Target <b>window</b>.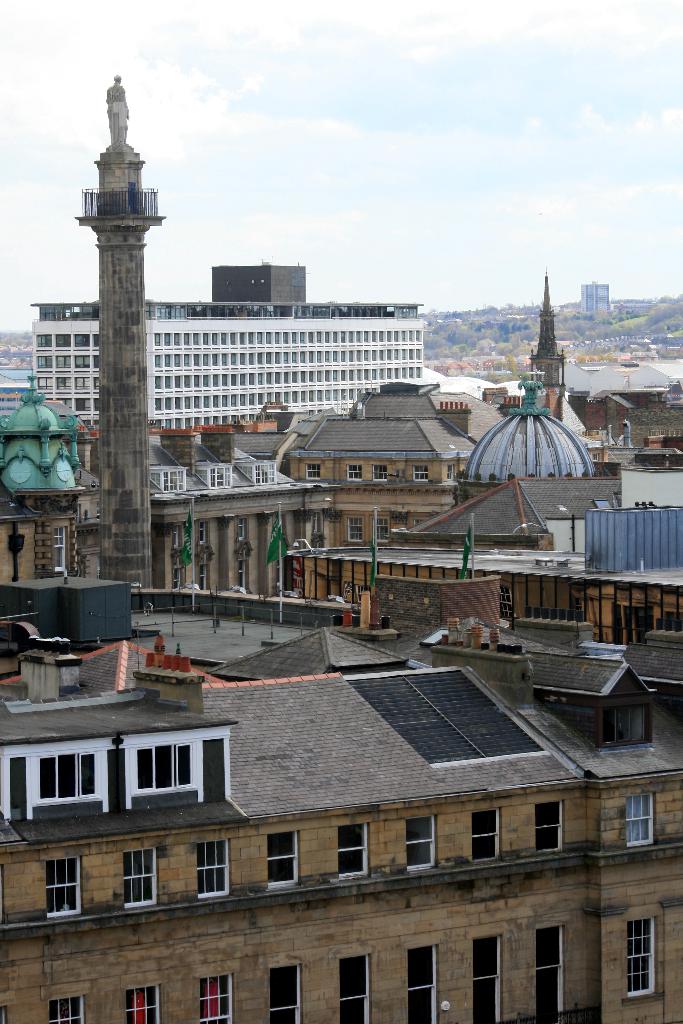
Target region: 410/460/432/483.
